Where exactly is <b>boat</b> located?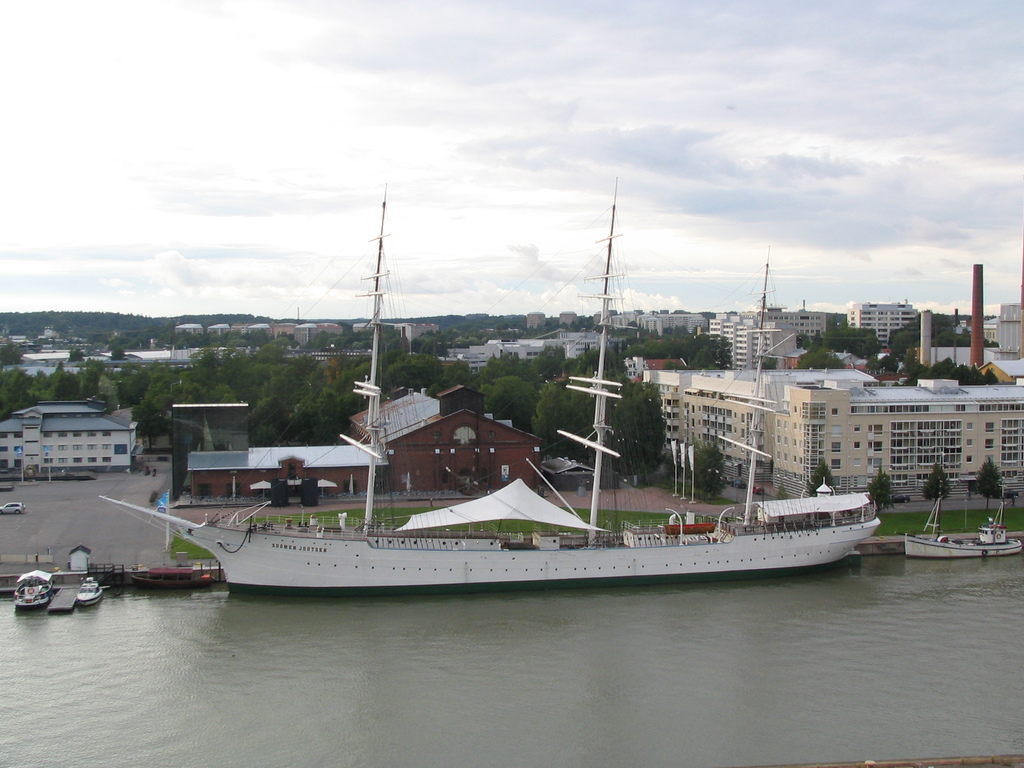
Its bounding box is pyautogui.locateOnScreen(7, 563, 63, 625).
